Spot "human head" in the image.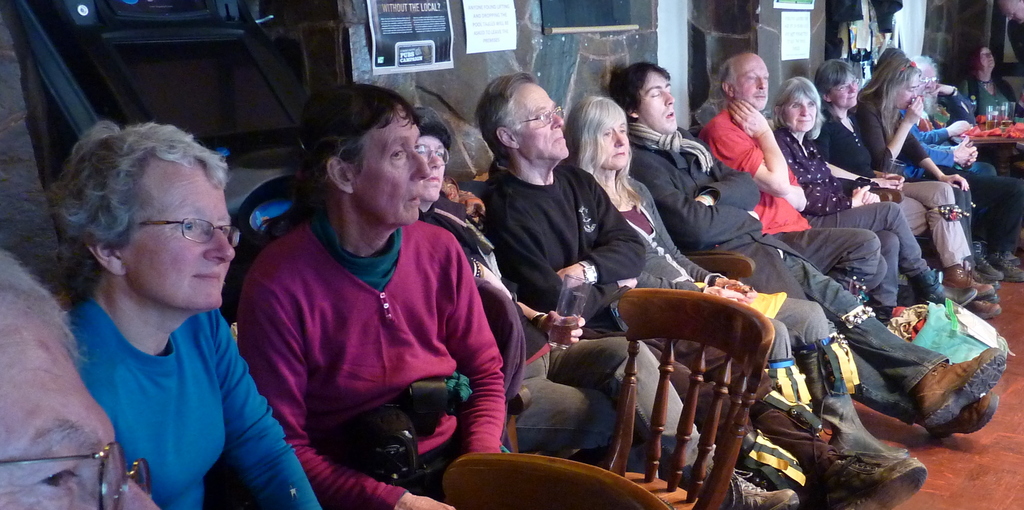
"human head" found at box(715, 52, 770, 108).
